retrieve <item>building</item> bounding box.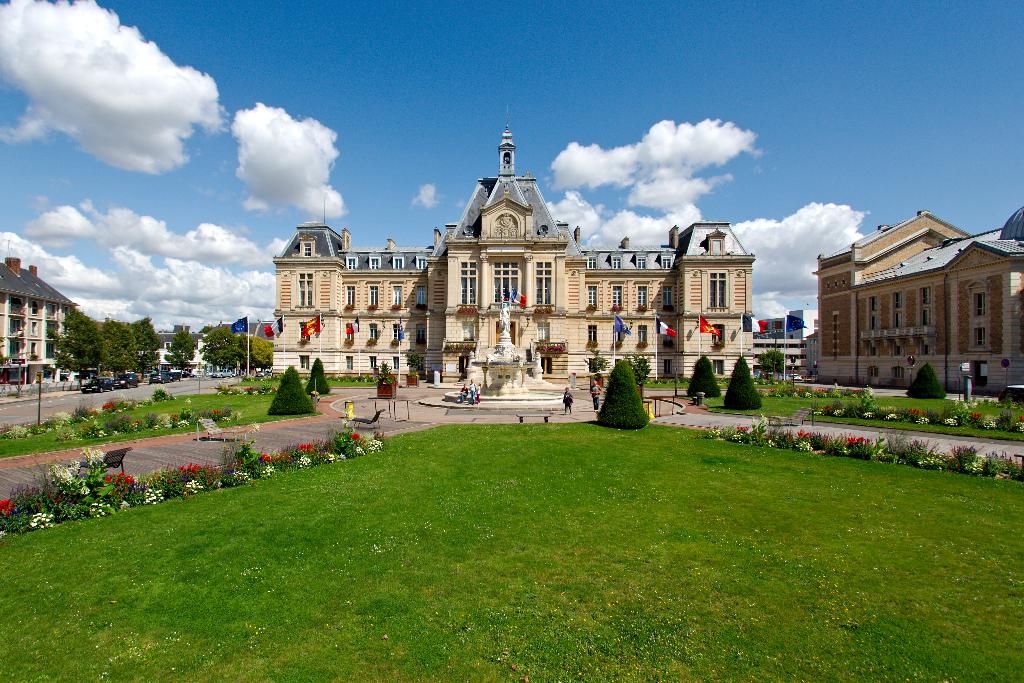
Bounding box: [left=752, top=314, right=811, bottom=370].
